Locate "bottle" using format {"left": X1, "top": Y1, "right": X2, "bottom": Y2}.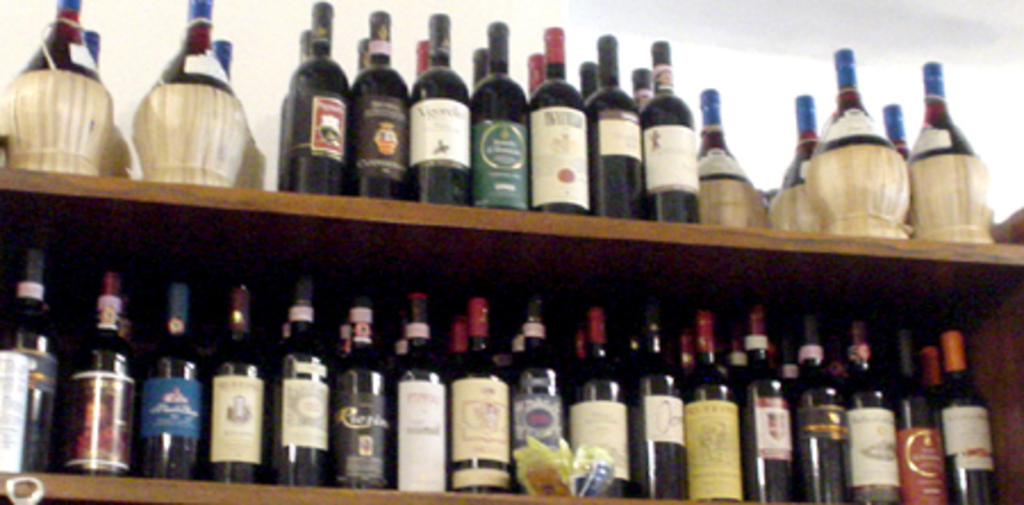
{"left": 833, "top": 325, "right": 903, "bottom": 503}.
